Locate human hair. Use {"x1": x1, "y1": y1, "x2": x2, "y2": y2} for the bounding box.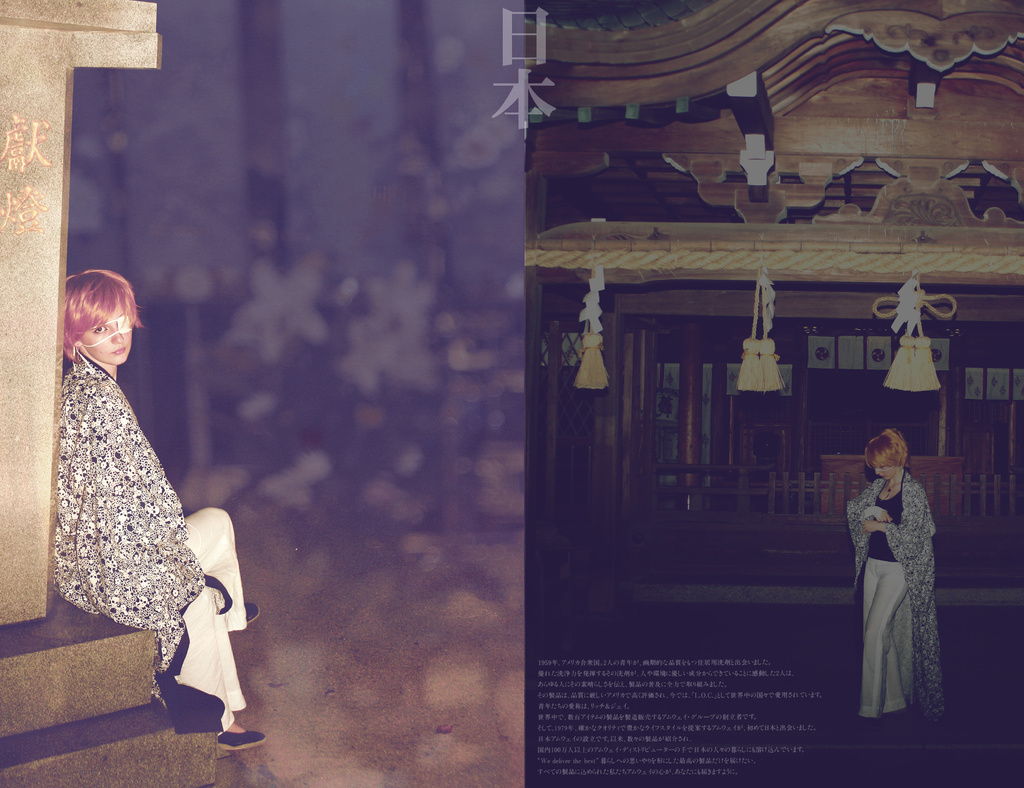
{"x1": 60, "y1": 269, "x2": 143, "y2": 364}.
